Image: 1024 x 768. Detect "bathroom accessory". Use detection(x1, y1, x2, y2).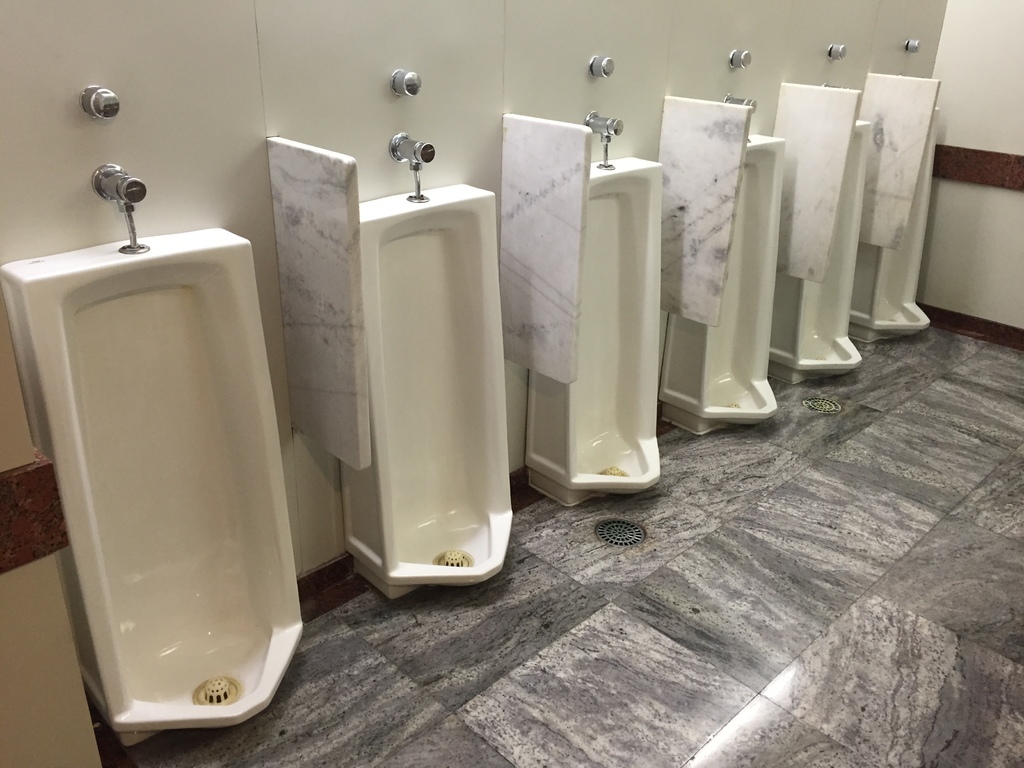
detection(91, 162, 149, 253).
